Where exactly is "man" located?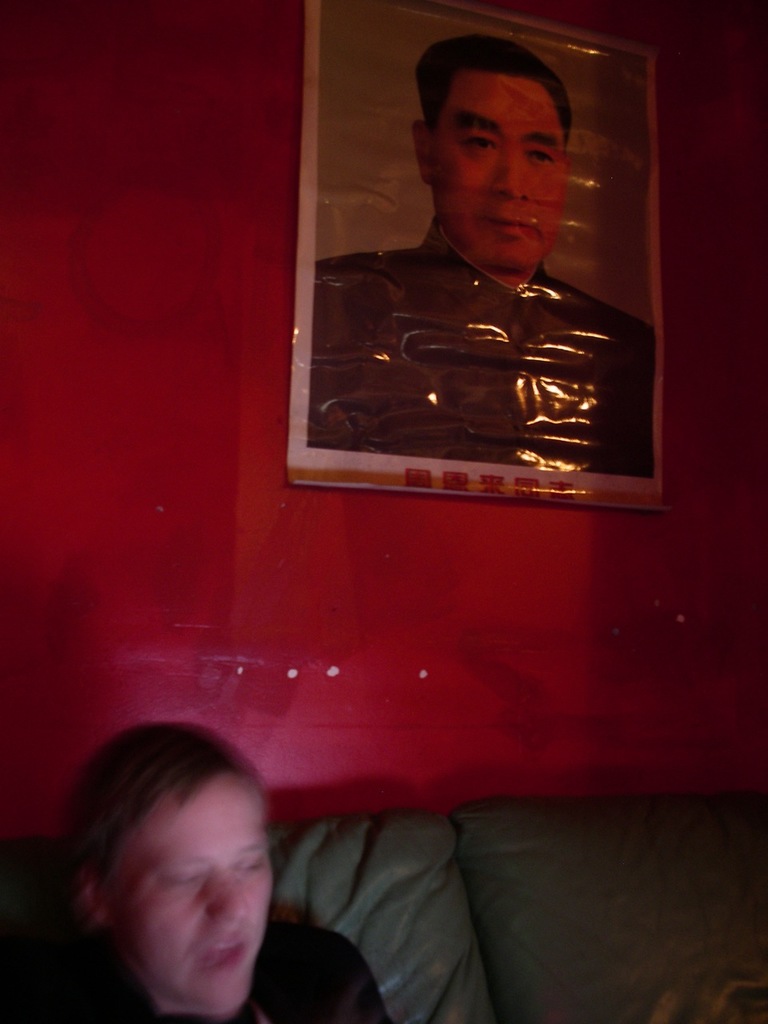
Its bounding box is 33,709,383,1023.
